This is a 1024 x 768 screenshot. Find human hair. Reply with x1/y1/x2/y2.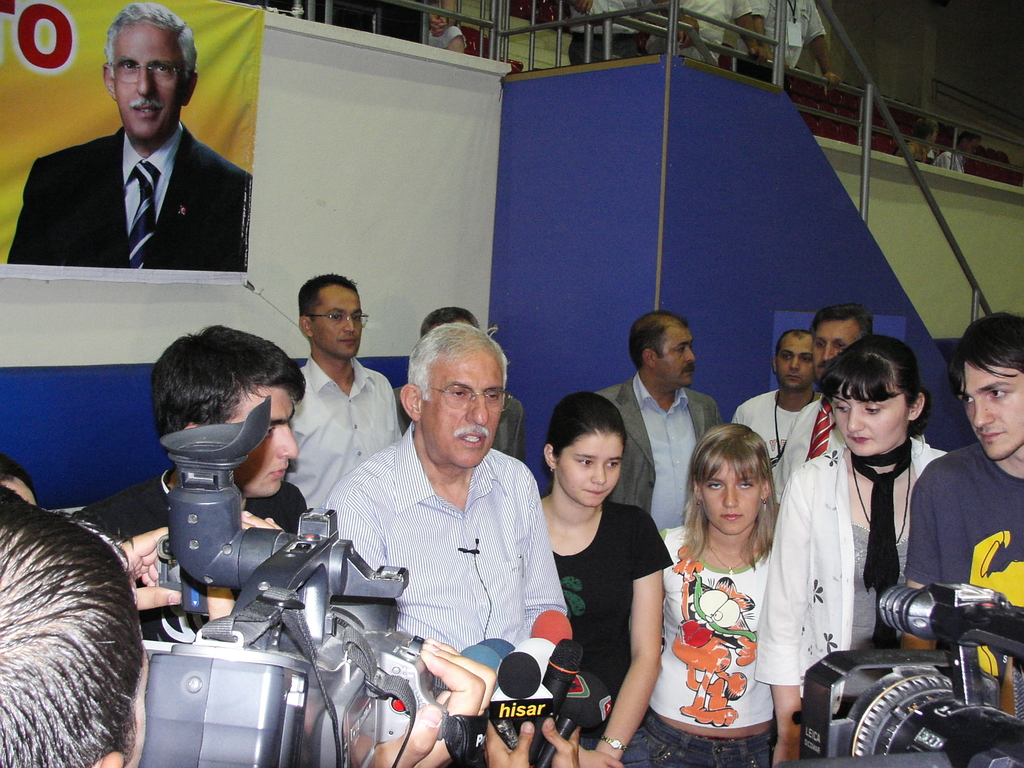
418/307/480/340.
